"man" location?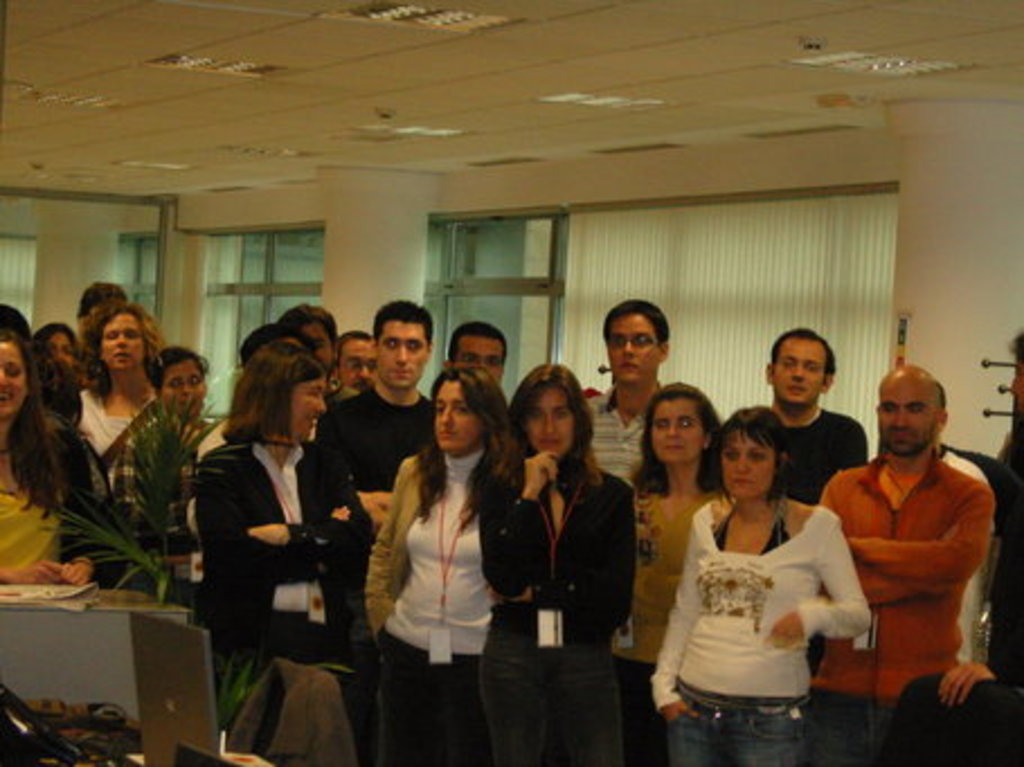
{"x1": 446, "y1": 317, "x2": 509, "y2": 387}
